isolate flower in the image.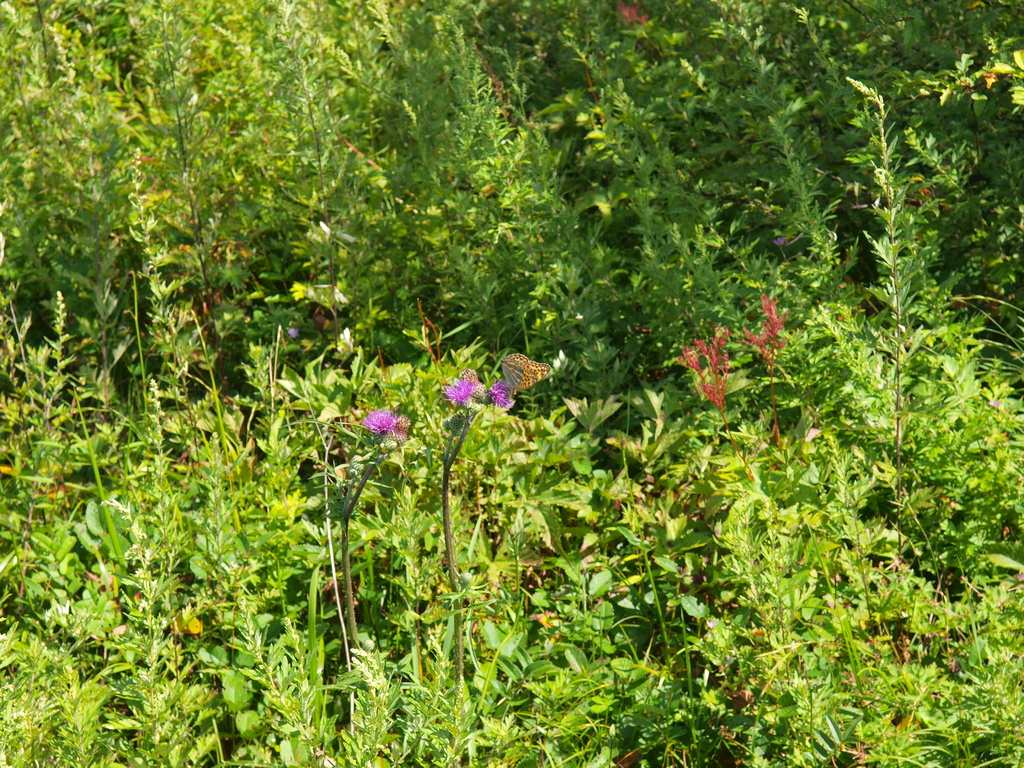
Isolated region: x1=615 y1=0 x2=647 y2=26.
